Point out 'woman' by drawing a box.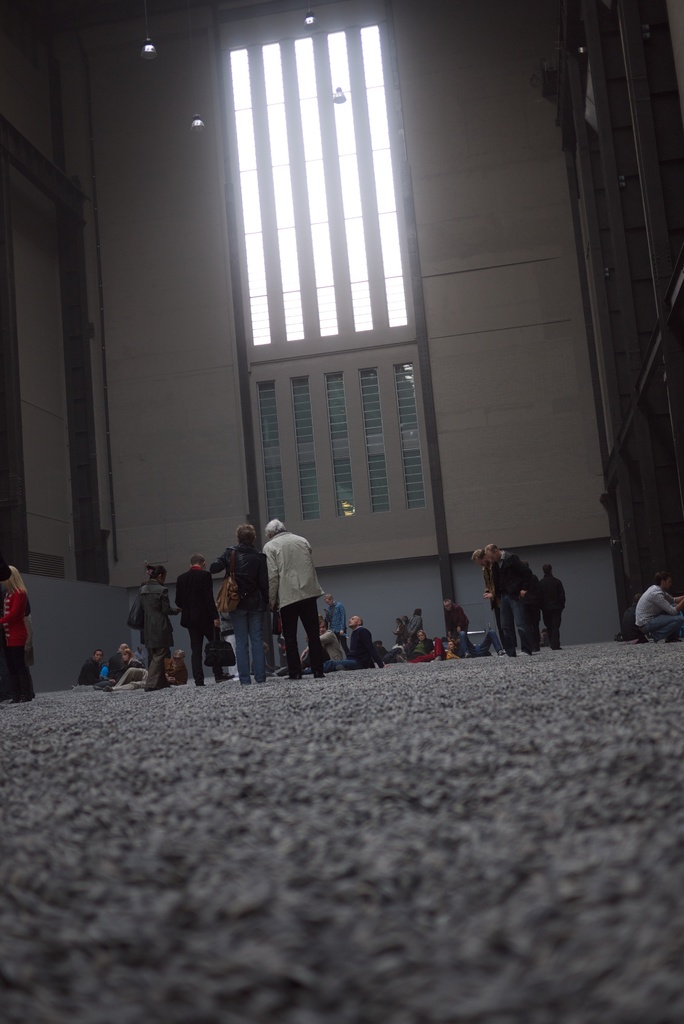
{"x1": 130, "y1": 564, "x2": 181, "y2": 696}.
